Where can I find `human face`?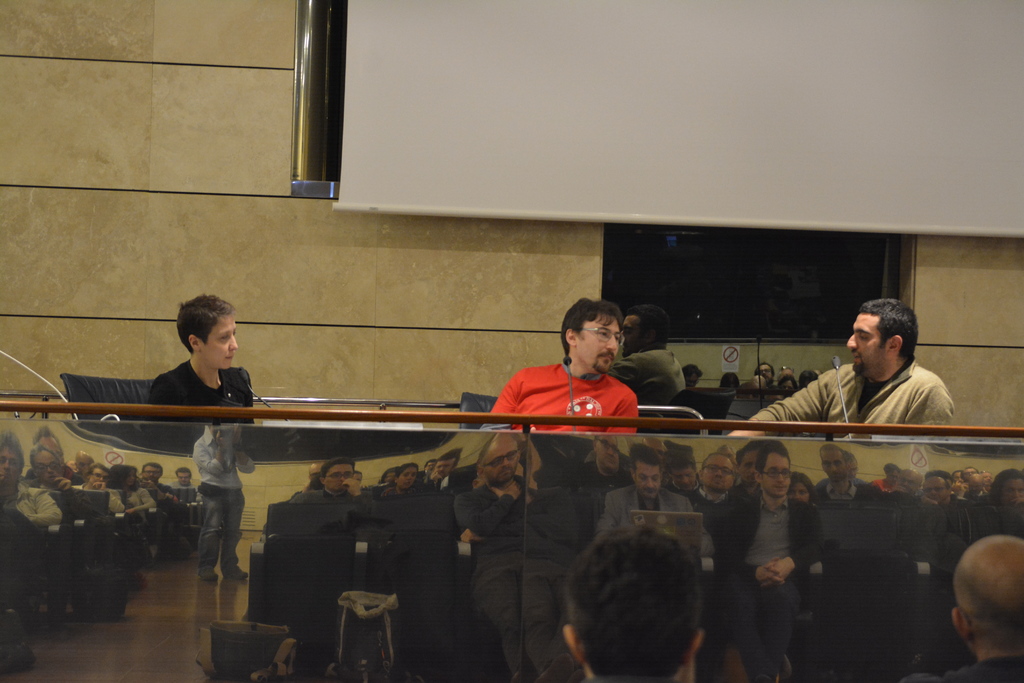
You can find it at x1=922, y1=480, x2=948, y2=509.
